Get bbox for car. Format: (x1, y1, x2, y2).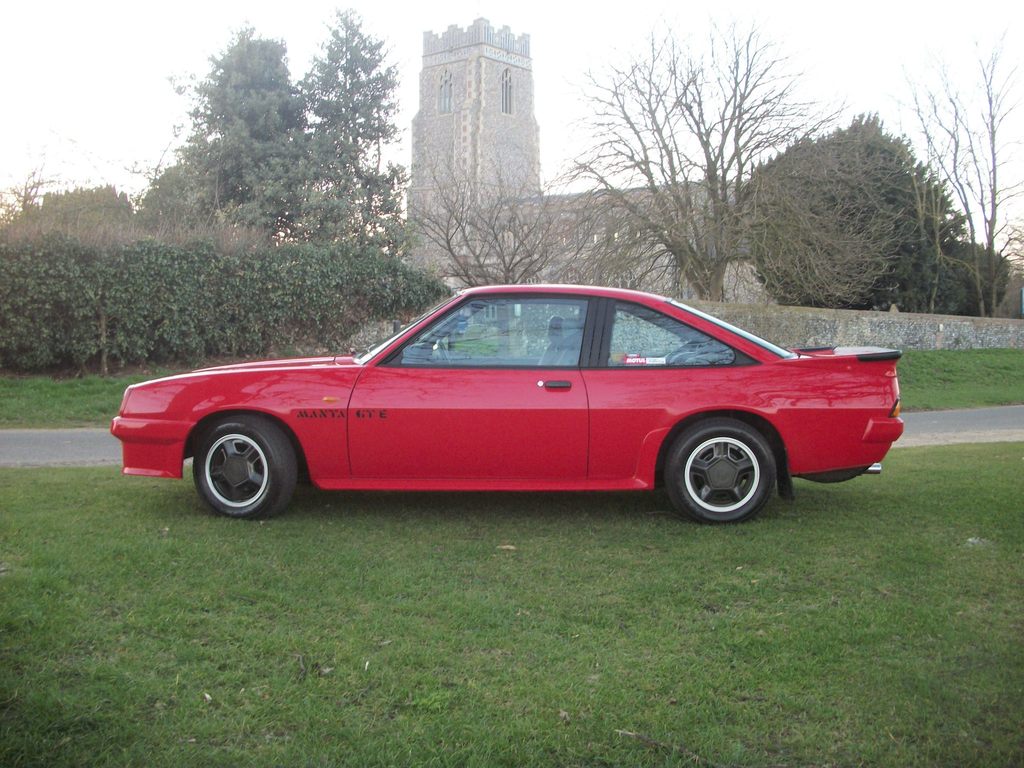
(111, 278, 907, 532).
